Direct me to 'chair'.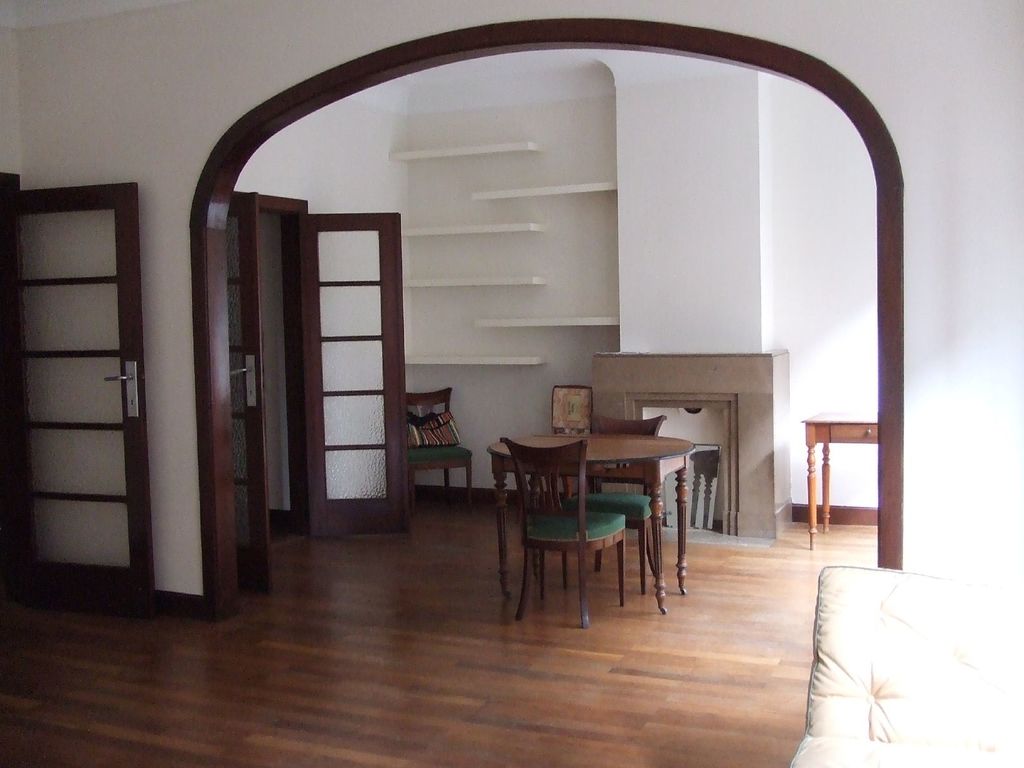
Direction: <bbox>589, 415, 669, 588</bbox>.
